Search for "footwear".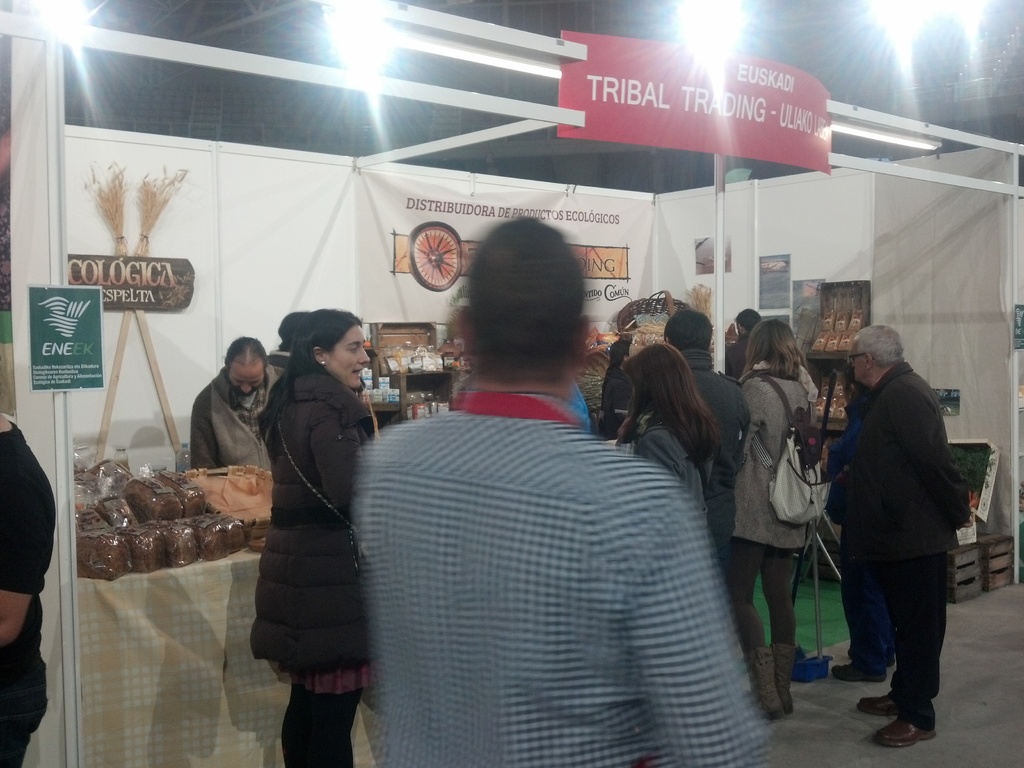
Found at x1=829 y1=664 x2=889 y2=683.
